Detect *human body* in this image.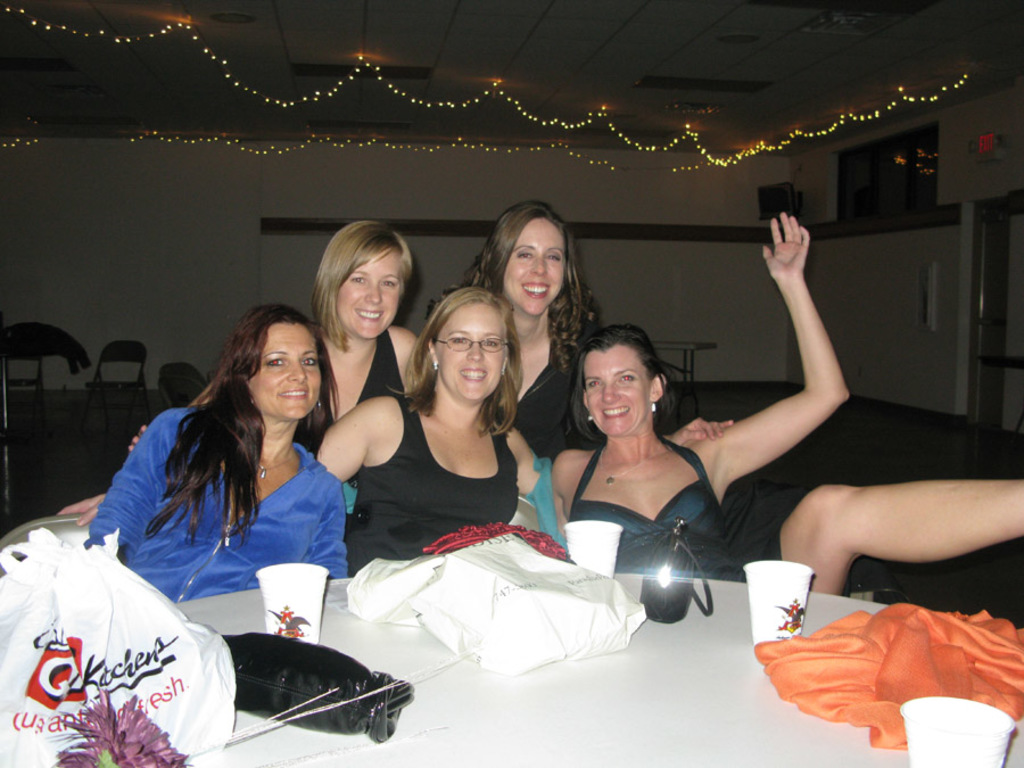
Detection: {"x1": 125, "y1": 388, "x2": 734, "y2": 573}.
